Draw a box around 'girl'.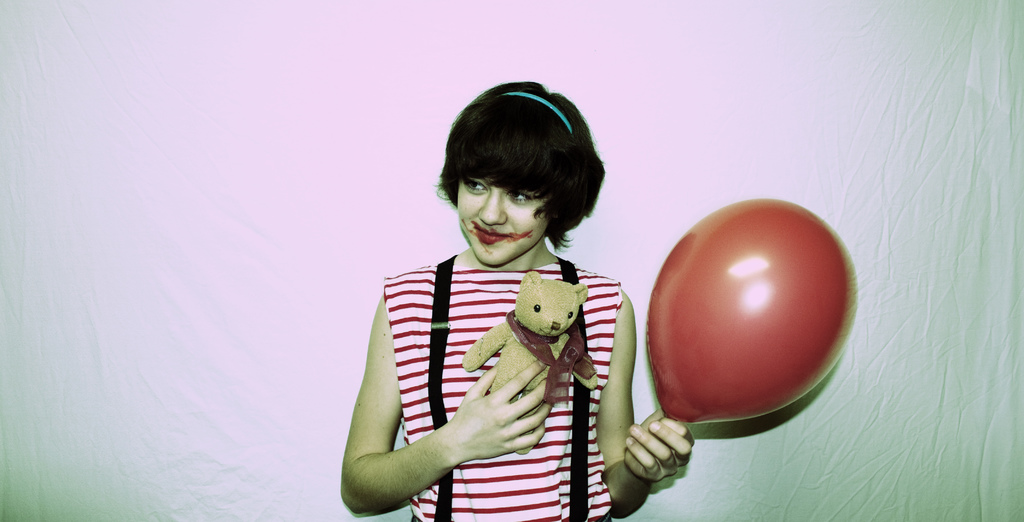
BBox(337, 76, 694, 521).
